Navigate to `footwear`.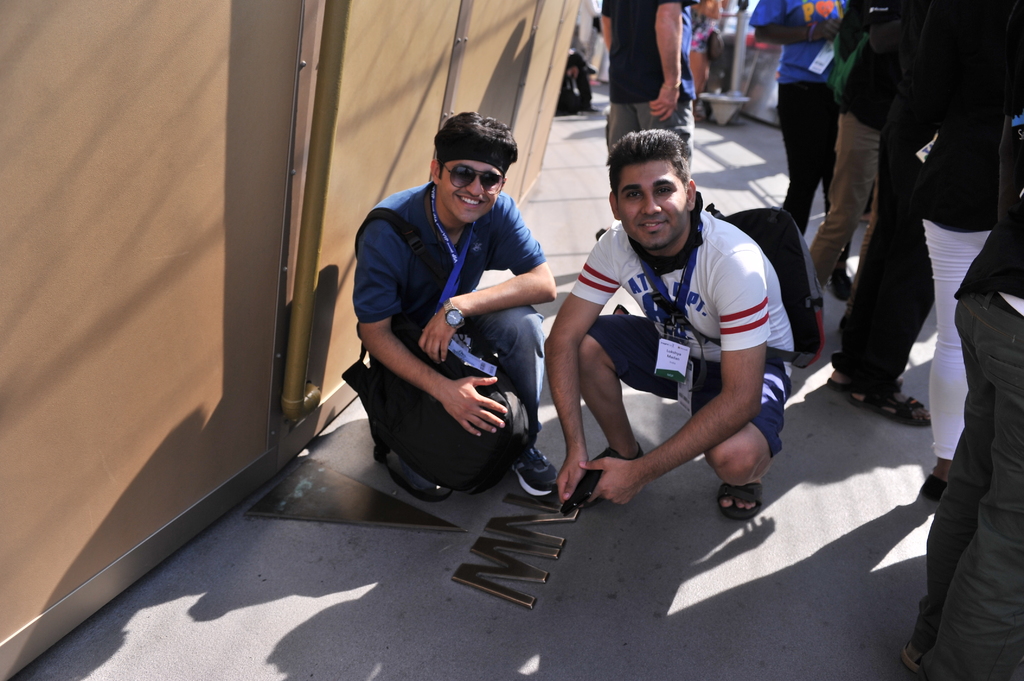
Navigation target: [x1=579, y1=105, x2=601, y2=116].
